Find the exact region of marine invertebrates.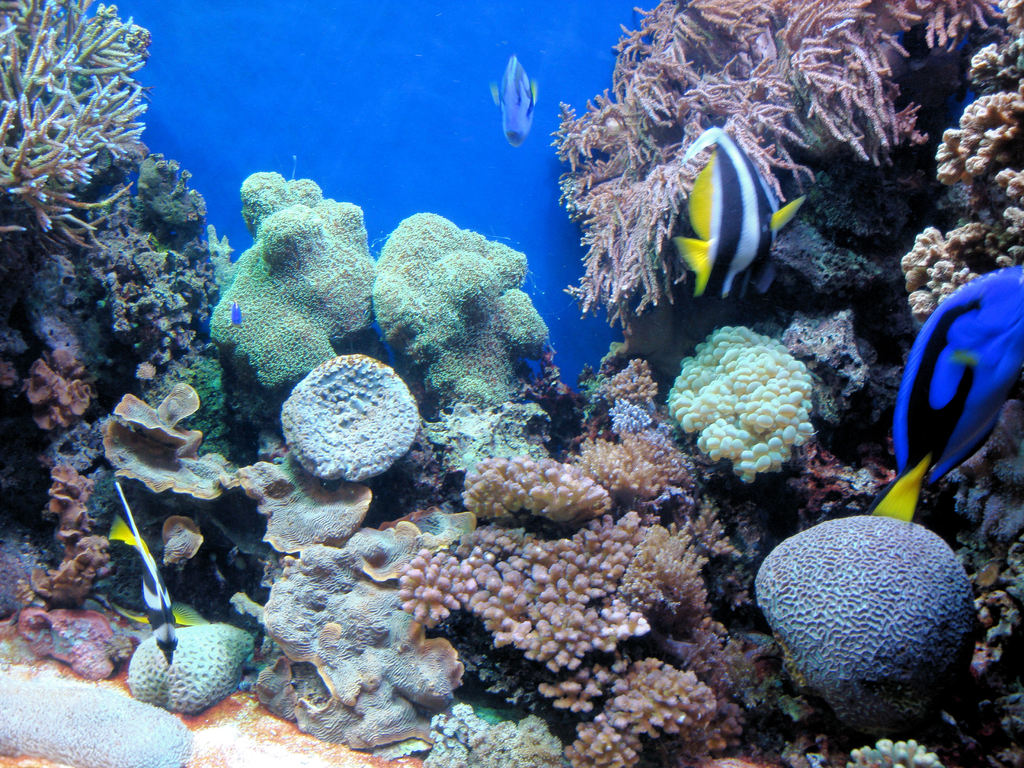
Exact region: 4,357,18,396.
